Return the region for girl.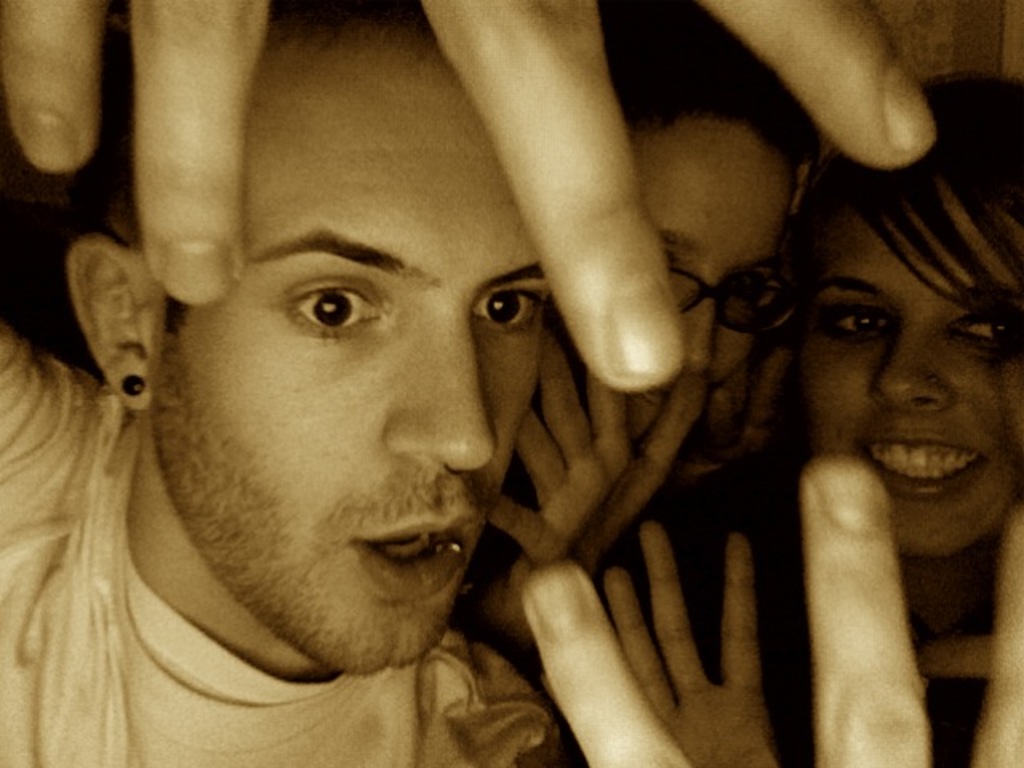
left=774, top=66, right=1022, bottom=766.
